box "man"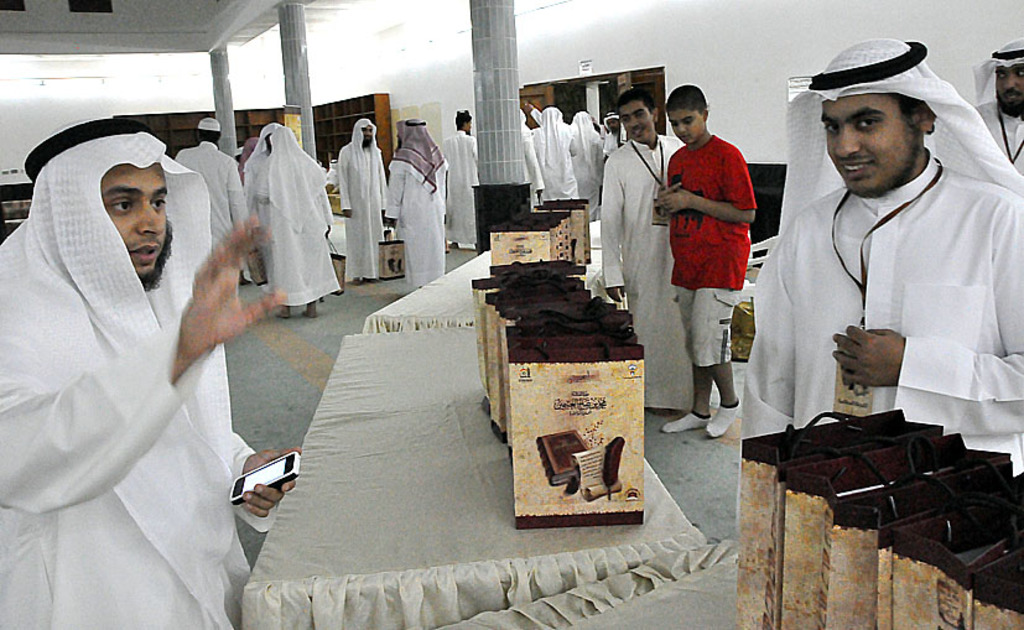
bbox=(738, 16, 1017, 490)
